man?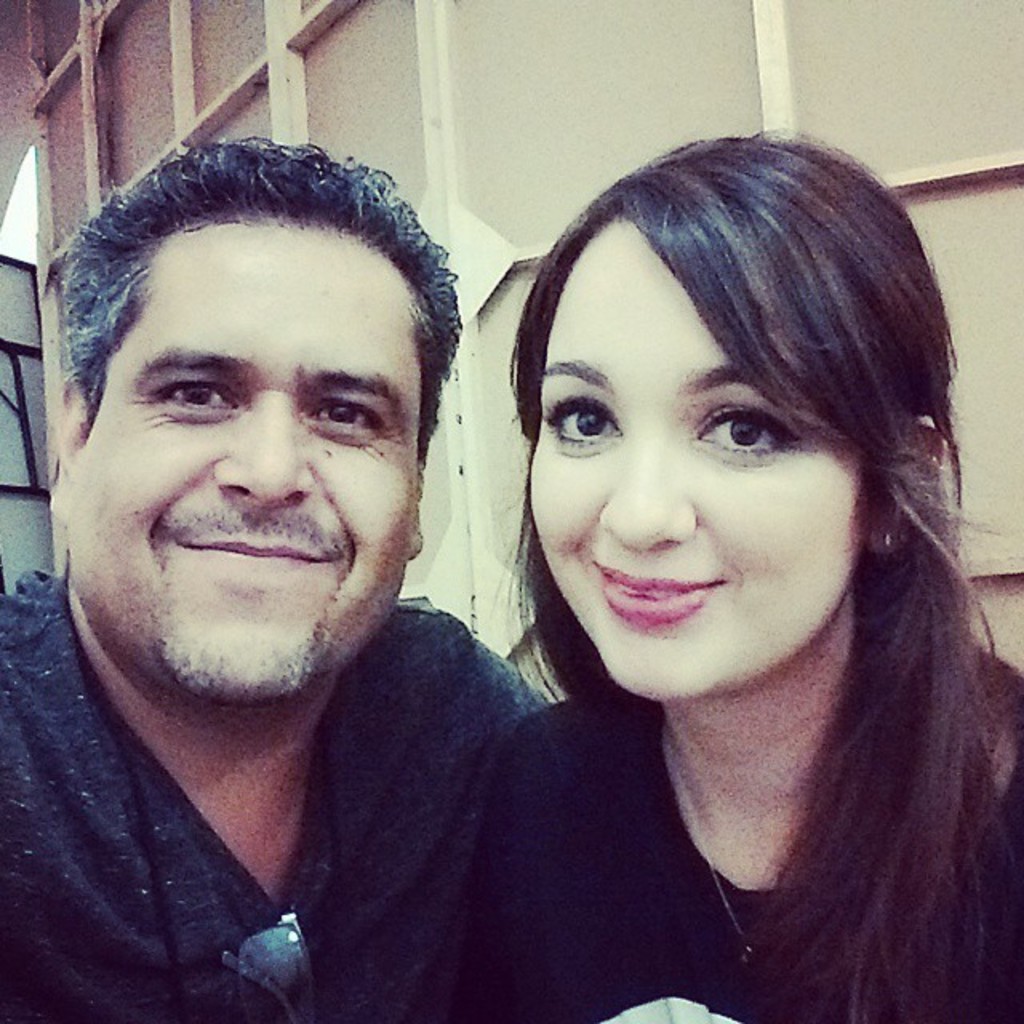
(x1=0, y1=109, x2=568, y2=1022)
